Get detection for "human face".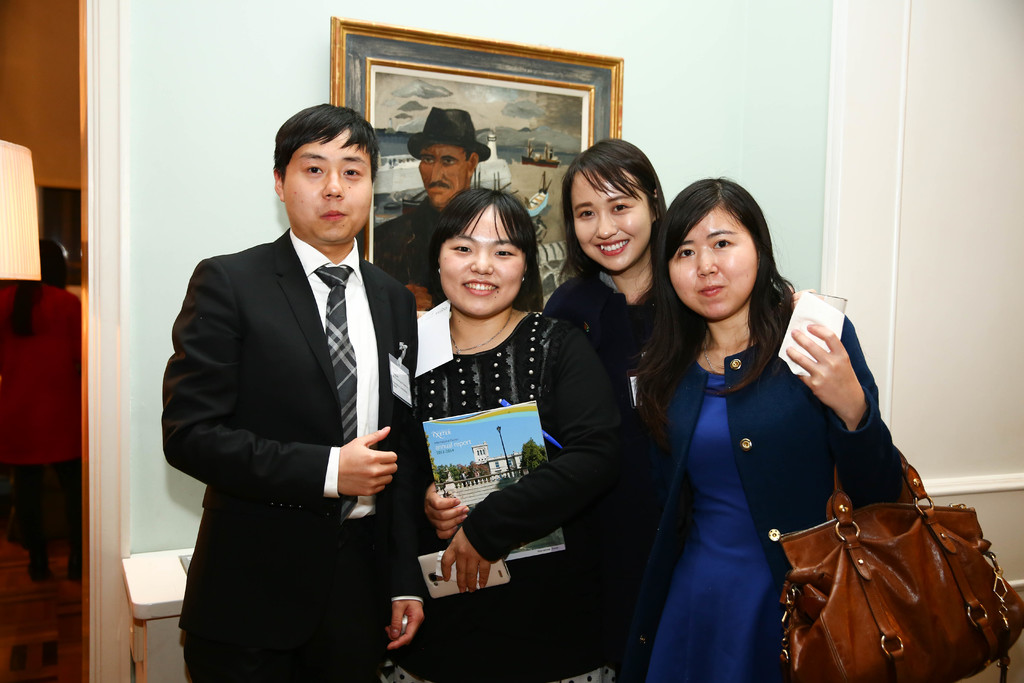
Detection: rect(440, 206, 522, 318).
